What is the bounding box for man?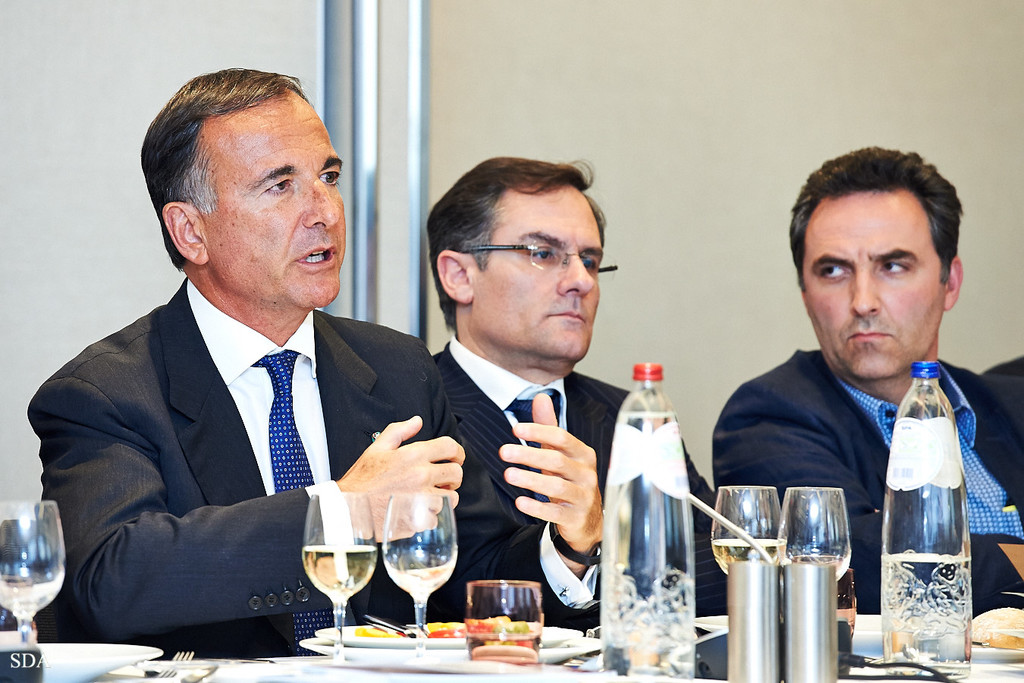
box=[710, 140, 1023, 621].
